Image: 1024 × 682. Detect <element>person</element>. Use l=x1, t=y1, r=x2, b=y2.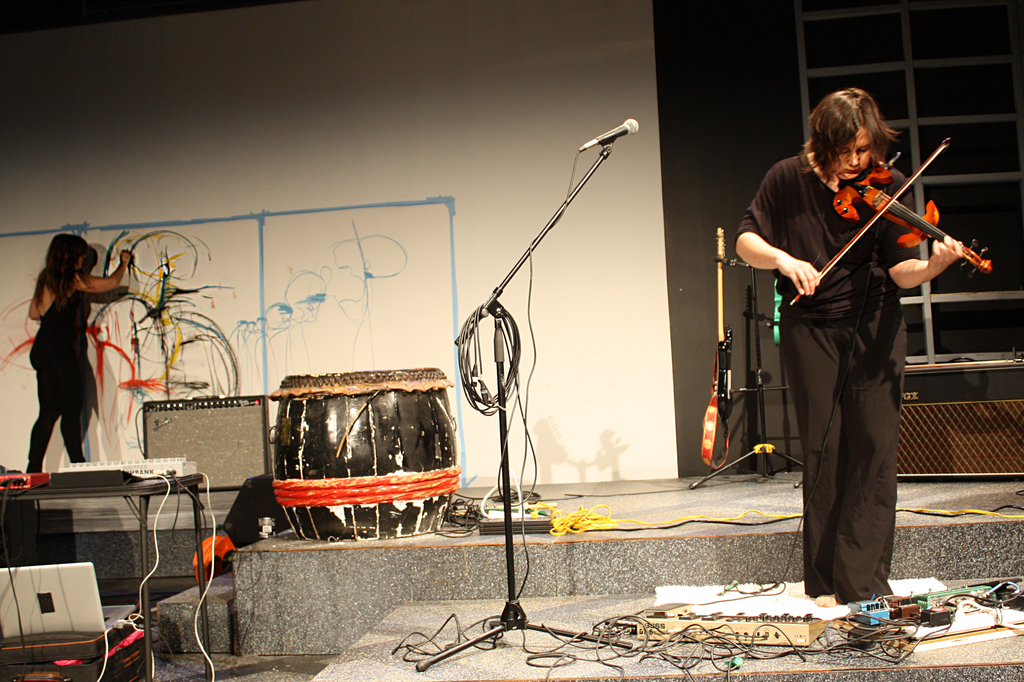
l=735, t=84, r=959, b=611.
